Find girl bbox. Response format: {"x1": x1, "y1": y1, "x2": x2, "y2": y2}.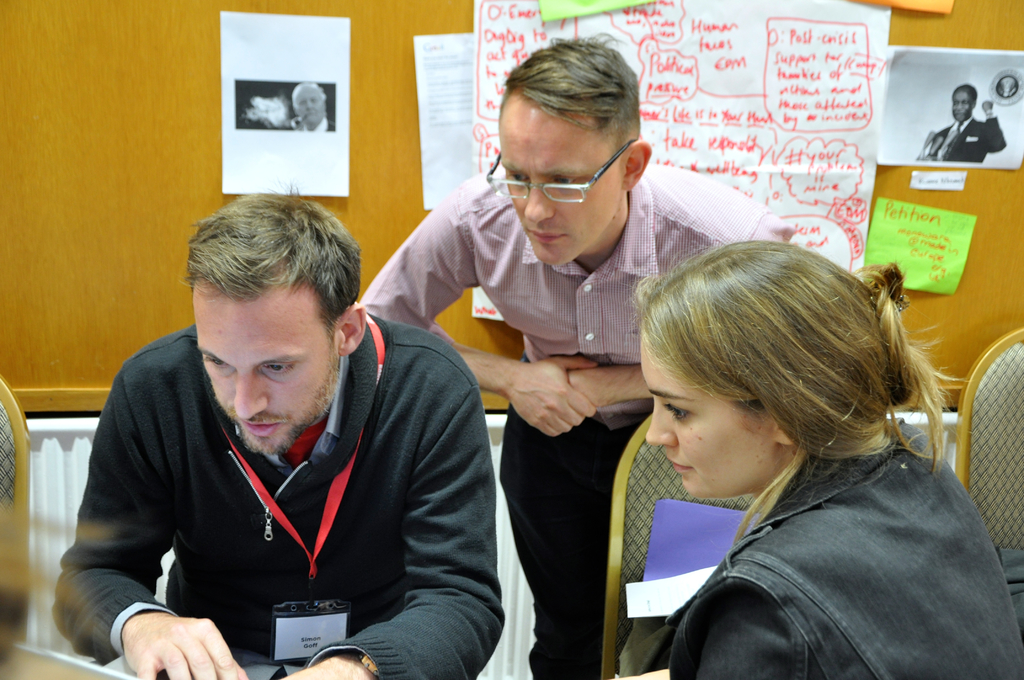
{"x1": 632, "y1": 238, "x2": 1023, "y2": 679}.
